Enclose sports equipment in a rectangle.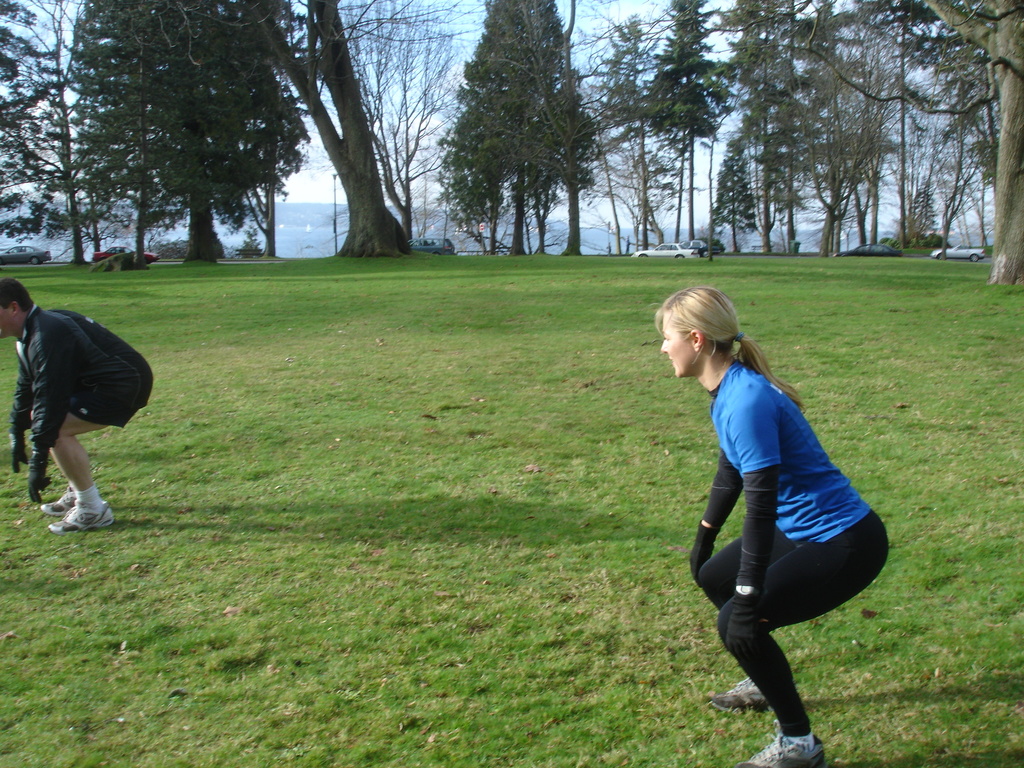
x1=709, y1=674, x2=772, y2=715.
